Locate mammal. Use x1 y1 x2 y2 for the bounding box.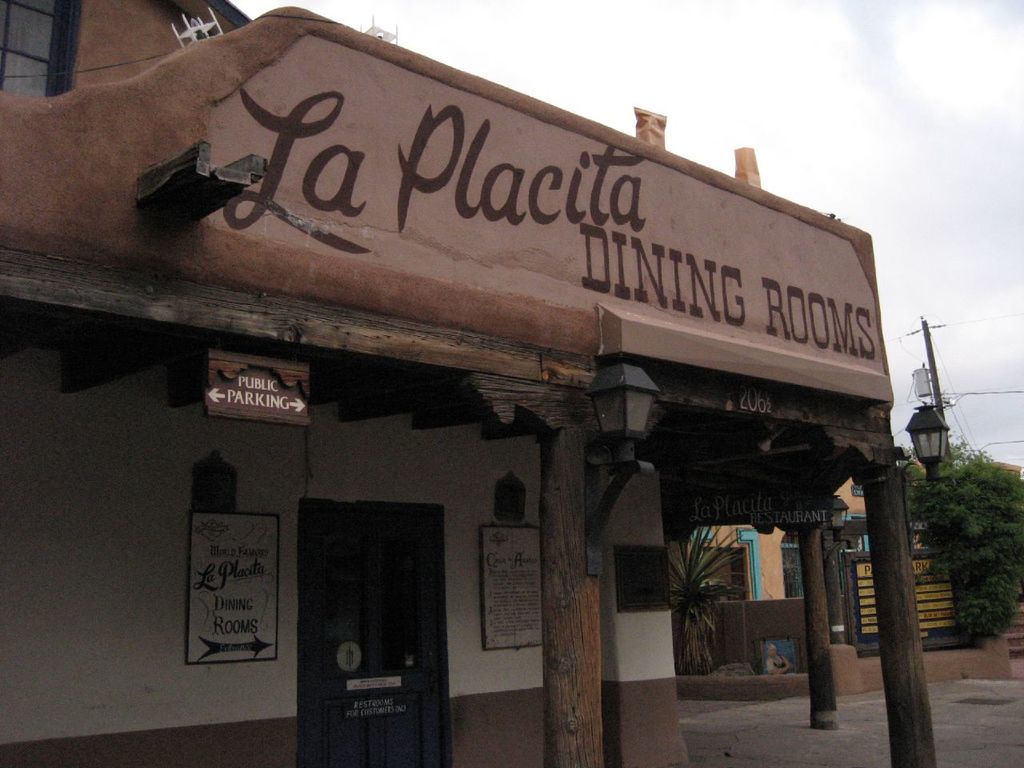
758 631 806 680.
